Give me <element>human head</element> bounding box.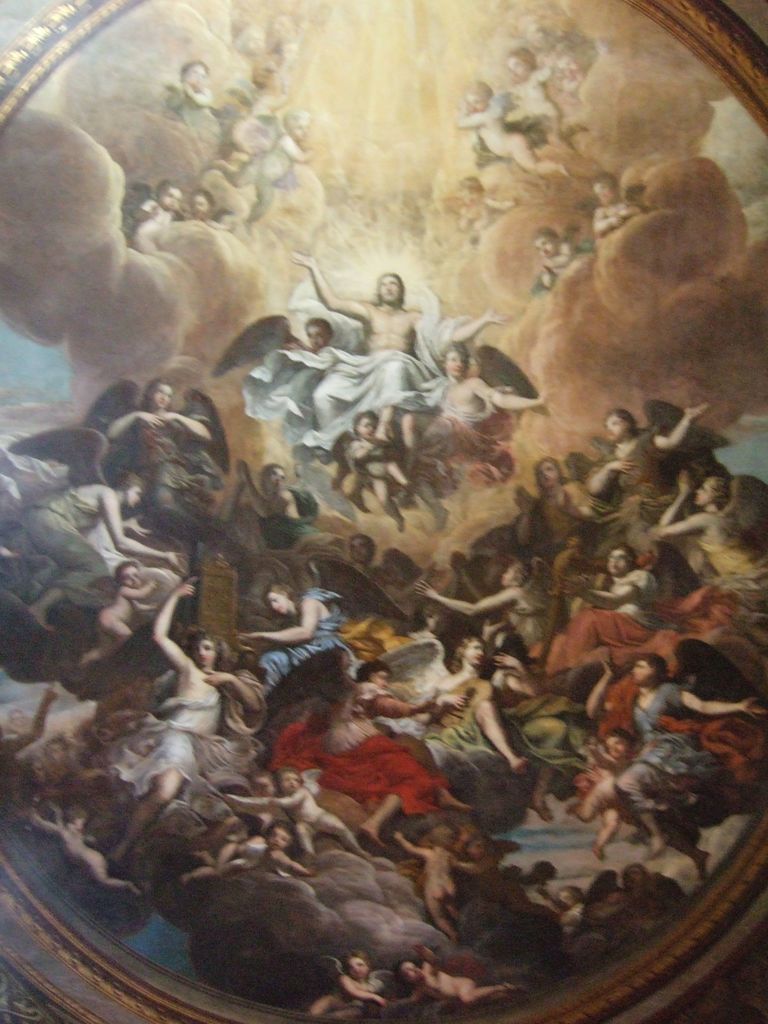
345/955/367/981.
